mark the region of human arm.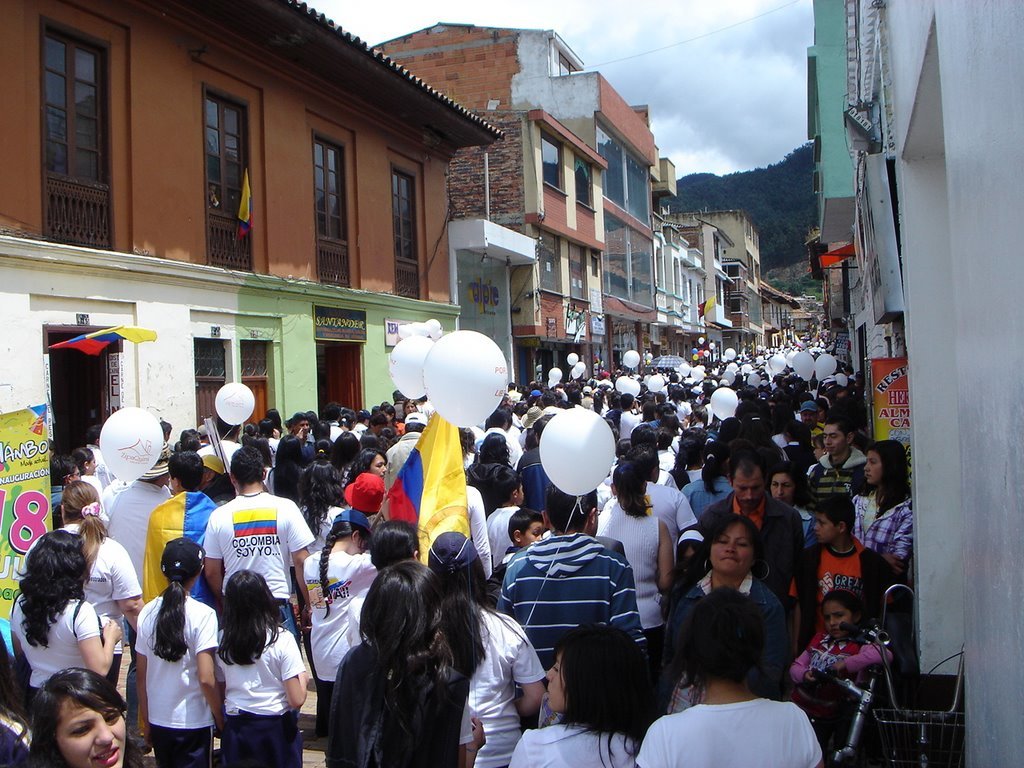
Region: select_region(195, 610, 224, 735).
